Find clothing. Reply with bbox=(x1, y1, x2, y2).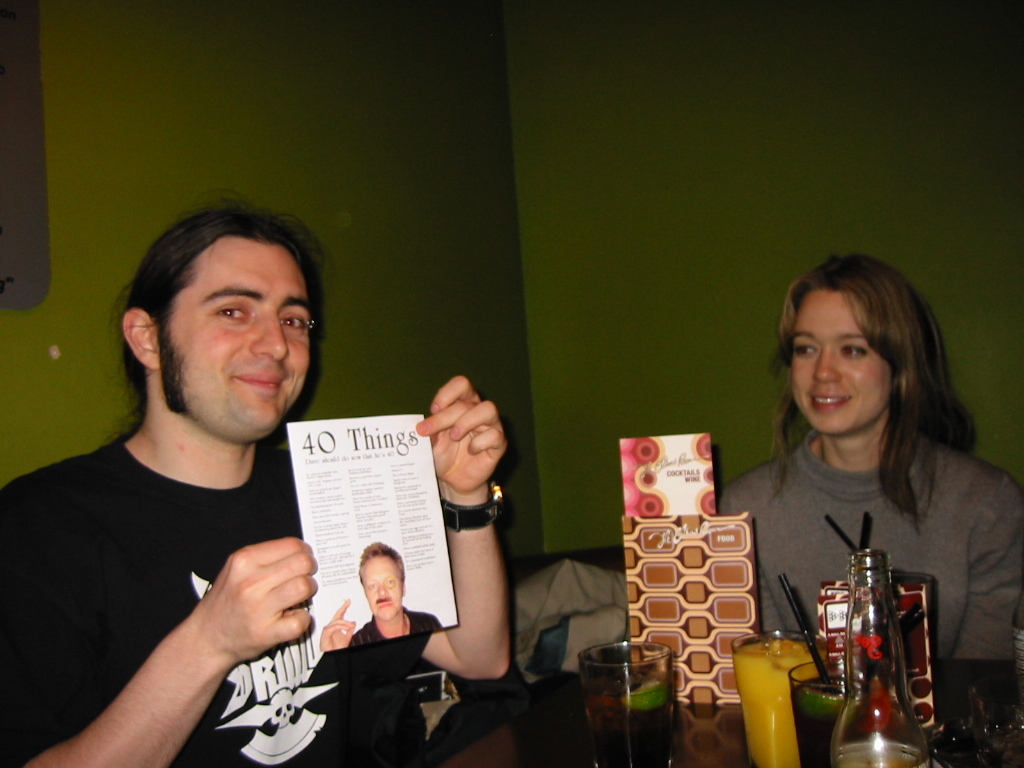
bbox=(709, 424, 1023, 658).
